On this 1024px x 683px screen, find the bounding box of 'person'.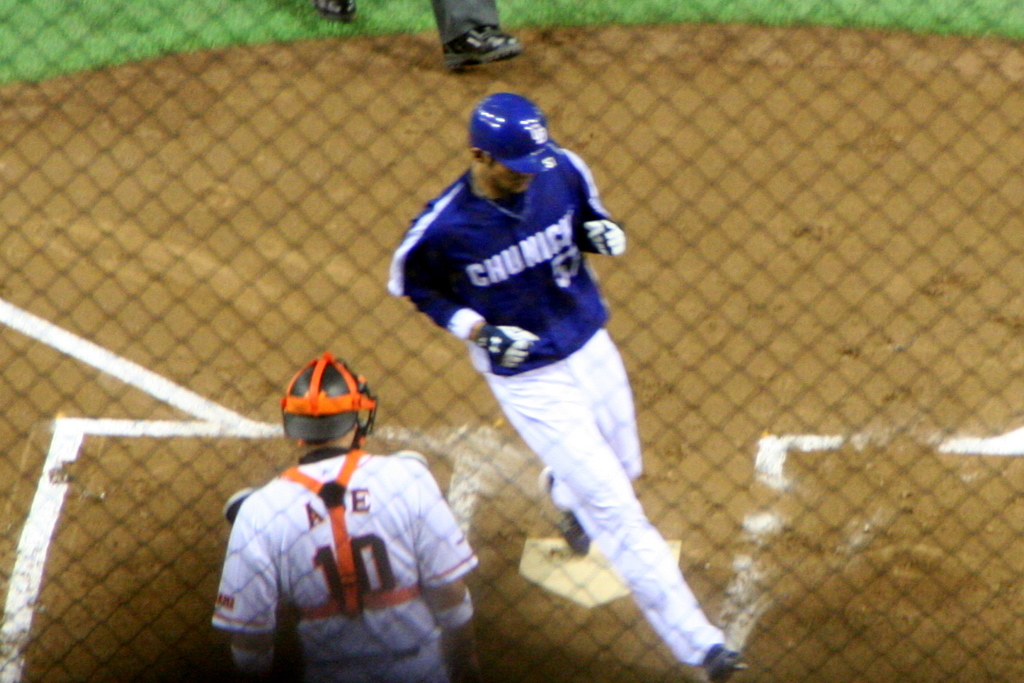
Bounding box: box=[217, 338, 458, 662].
